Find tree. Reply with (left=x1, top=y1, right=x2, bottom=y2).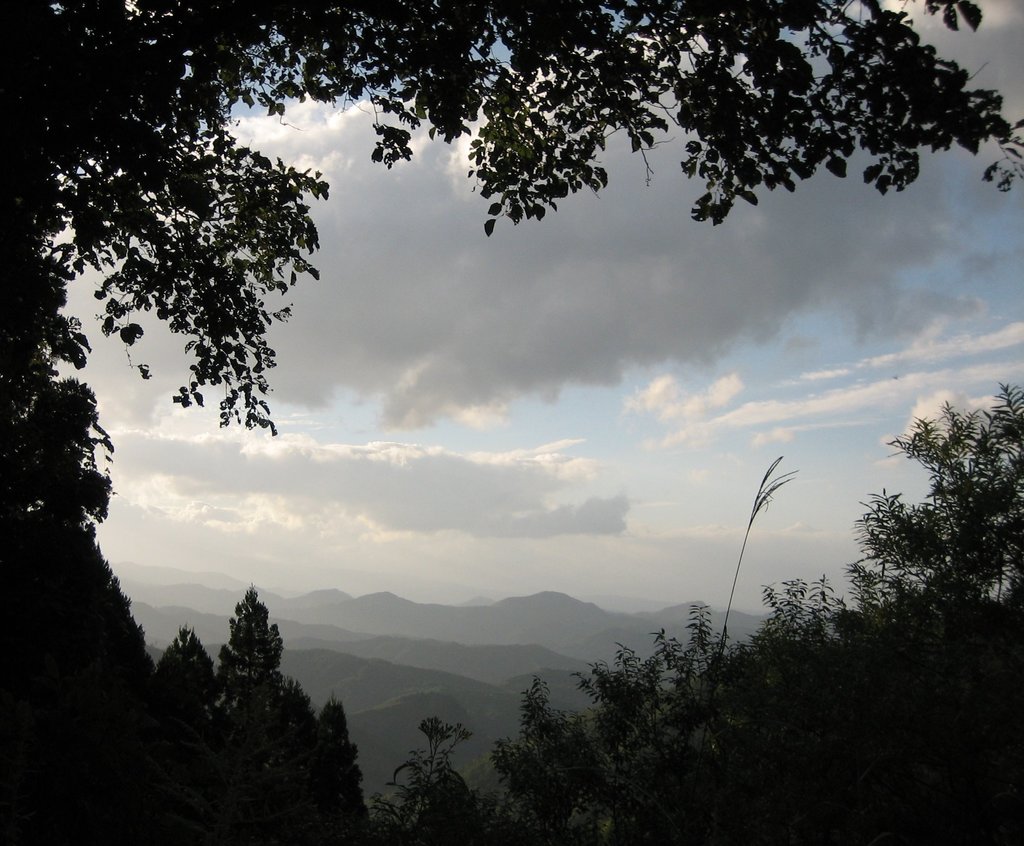
(left=359, top=571, right=1023, bottom=845).
